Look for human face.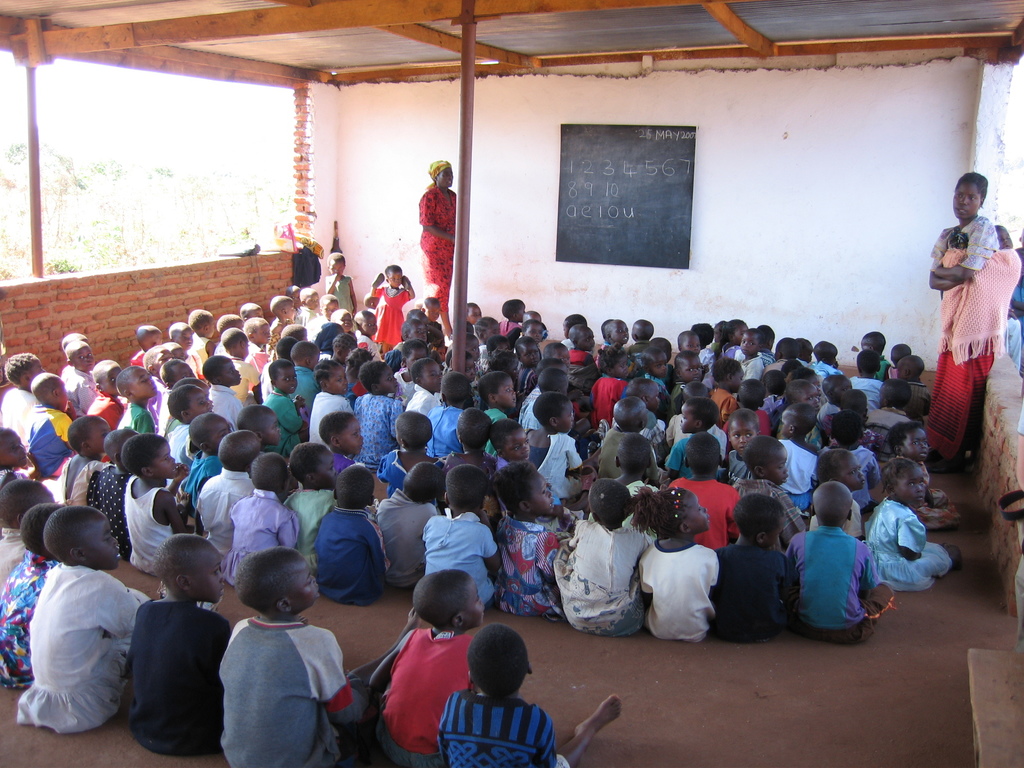
Found: bbox(141, 444, 173, 476).
